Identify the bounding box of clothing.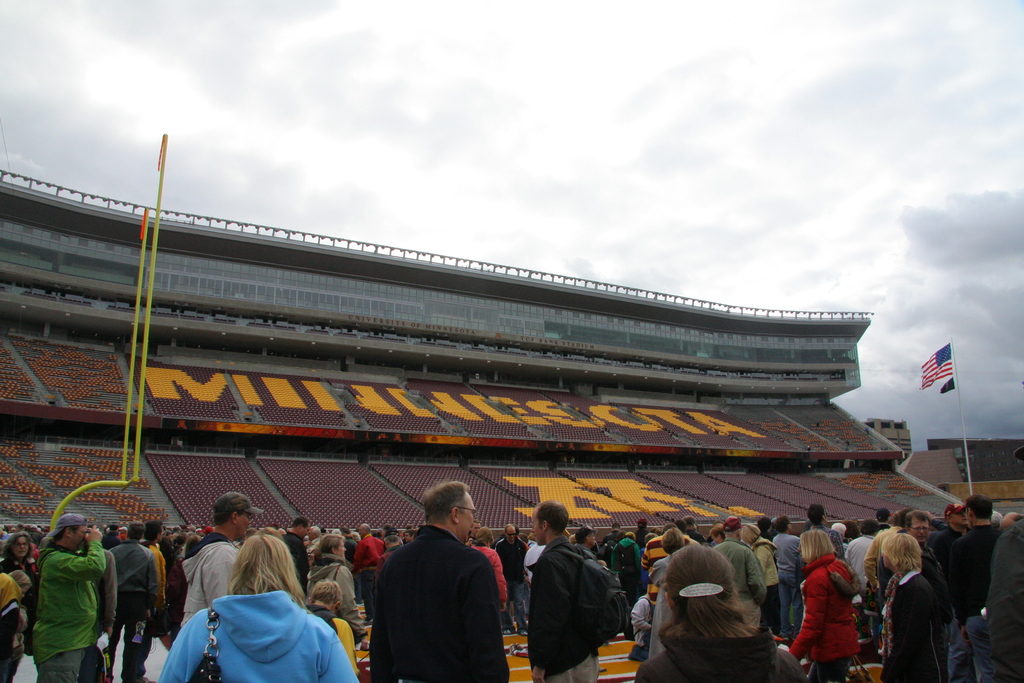
[179, 531, 244, 625].
